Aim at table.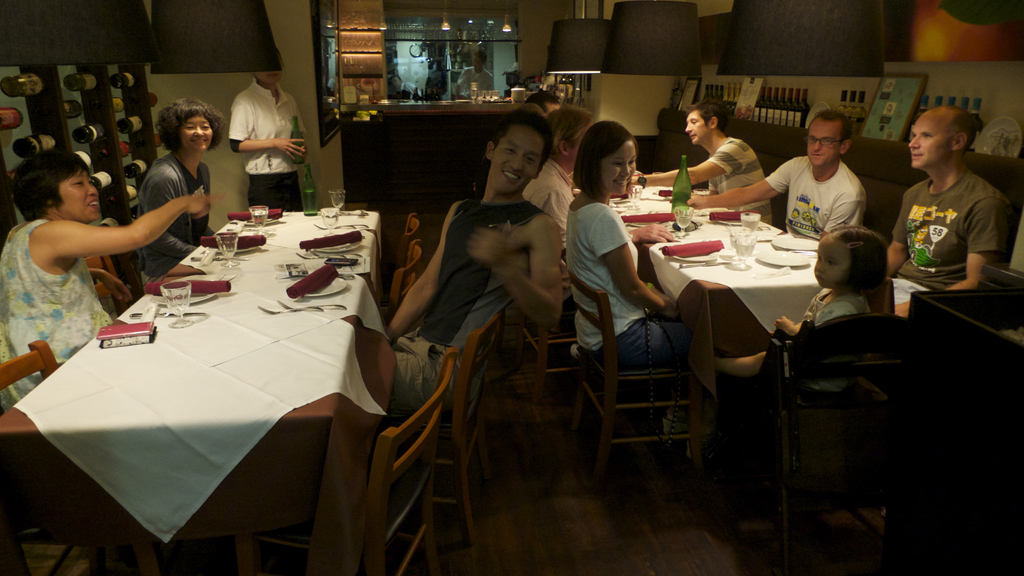
Aimed at (x1=3, y1=205, x2=383, y2=575).
